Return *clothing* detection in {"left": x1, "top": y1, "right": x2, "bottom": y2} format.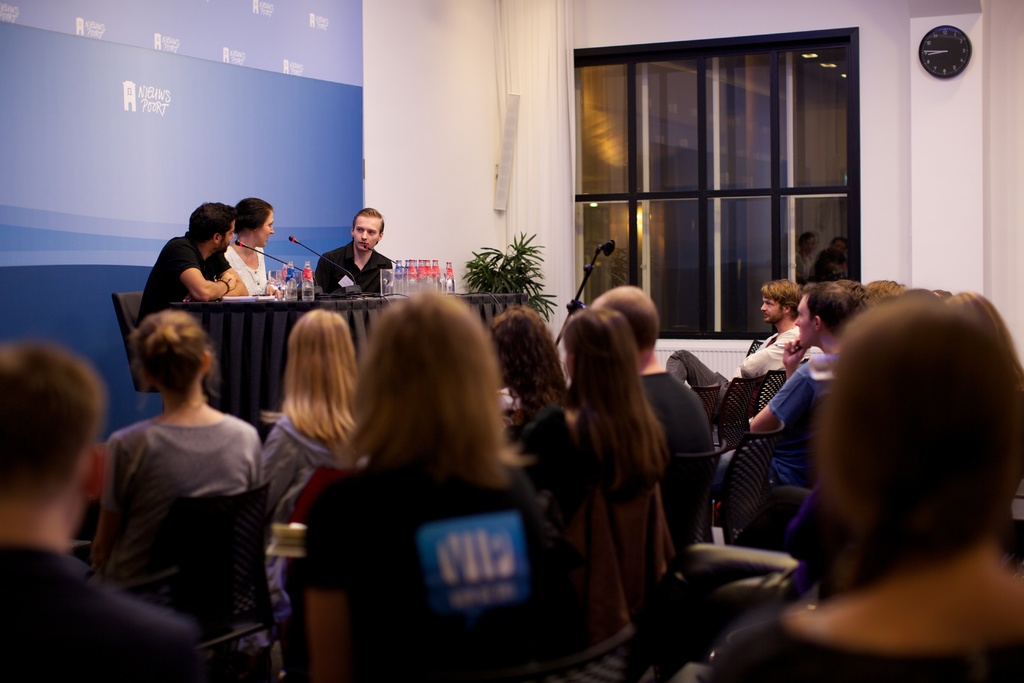
{"left": 74, "top": 402, "right": 257, "bottom": 600}.
